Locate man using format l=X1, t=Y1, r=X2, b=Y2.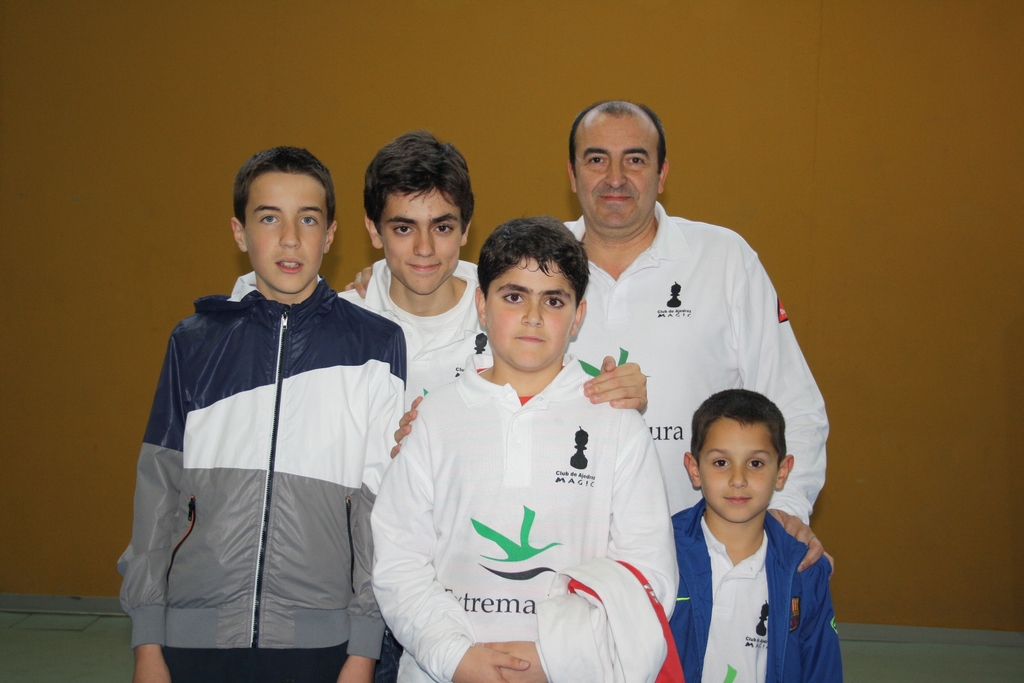
l=324, t=126, r=653, b=410.
